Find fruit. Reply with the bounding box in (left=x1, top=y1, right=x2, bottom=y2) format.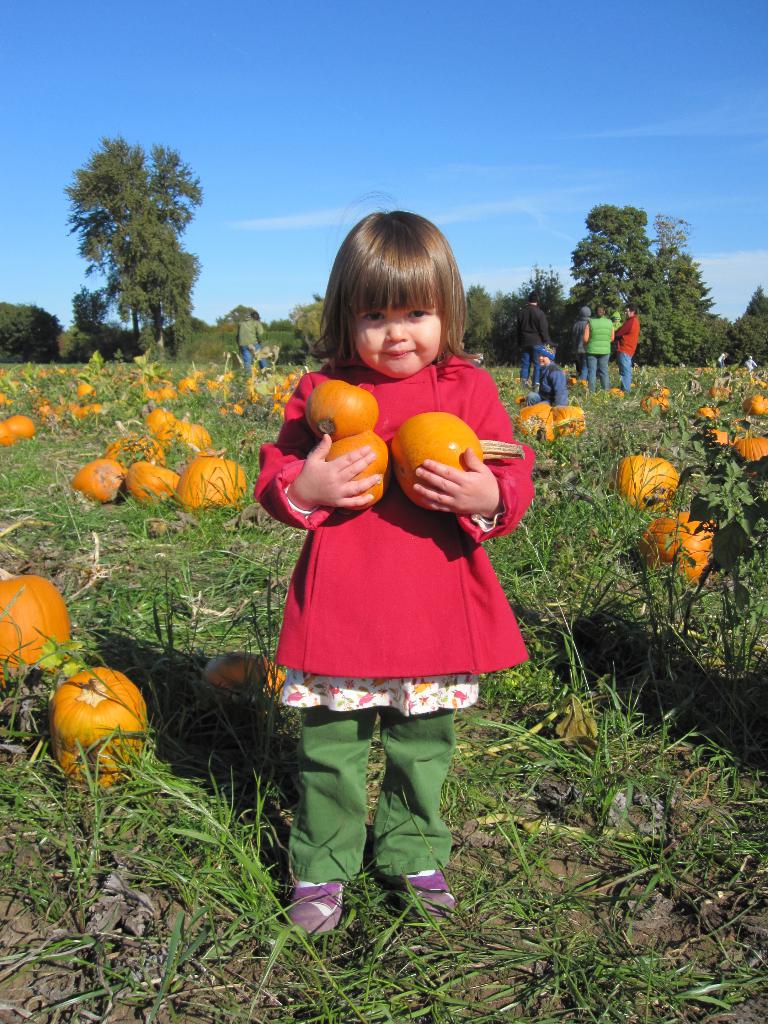
(left=388, top=403, right=483, bottom=513).
